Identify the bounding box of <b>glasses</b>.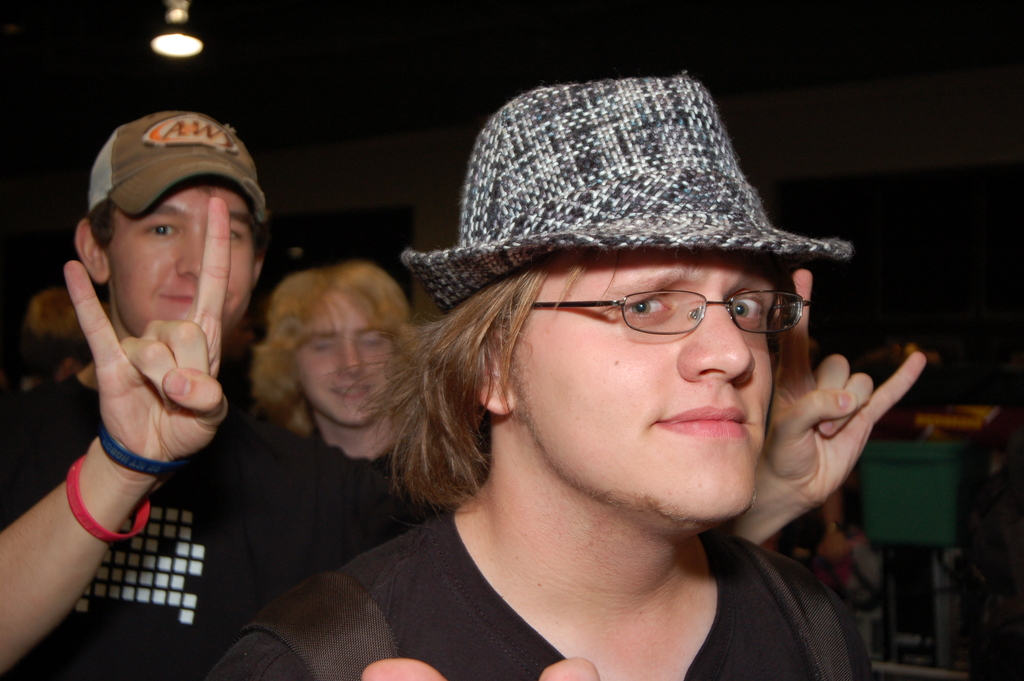
(536, 274, 819, 352).
